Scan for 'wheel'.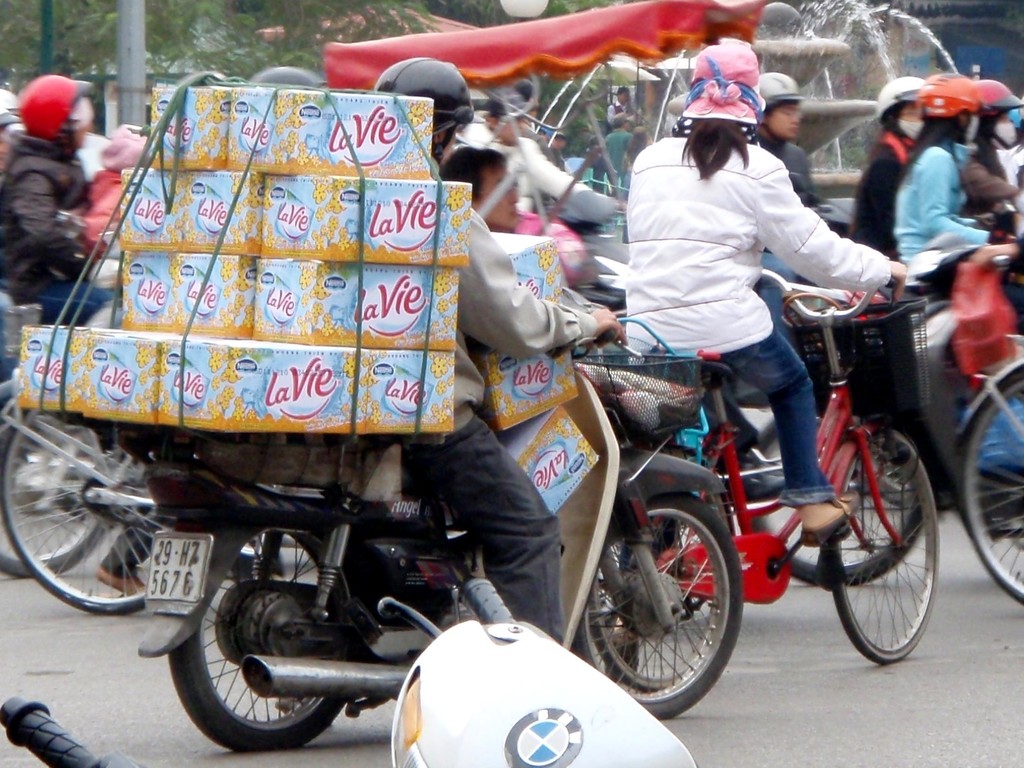
Scan result: Rect(749, 432, 922, 587).
